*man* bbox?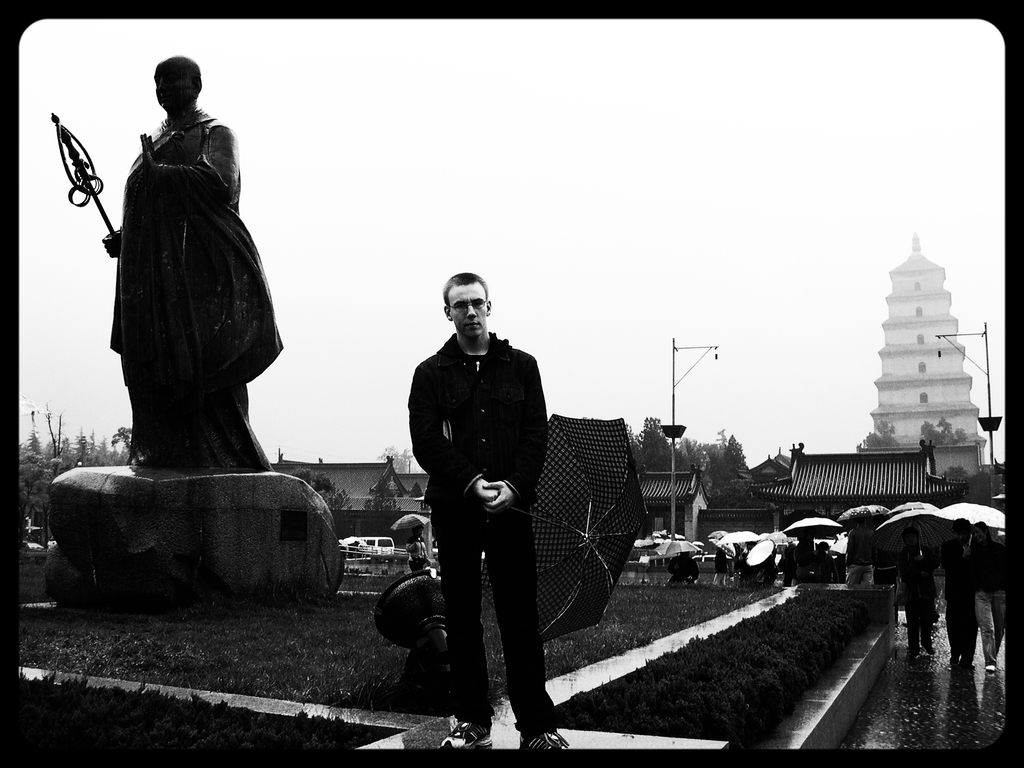
bbox=(103, 56, 289, 472)
